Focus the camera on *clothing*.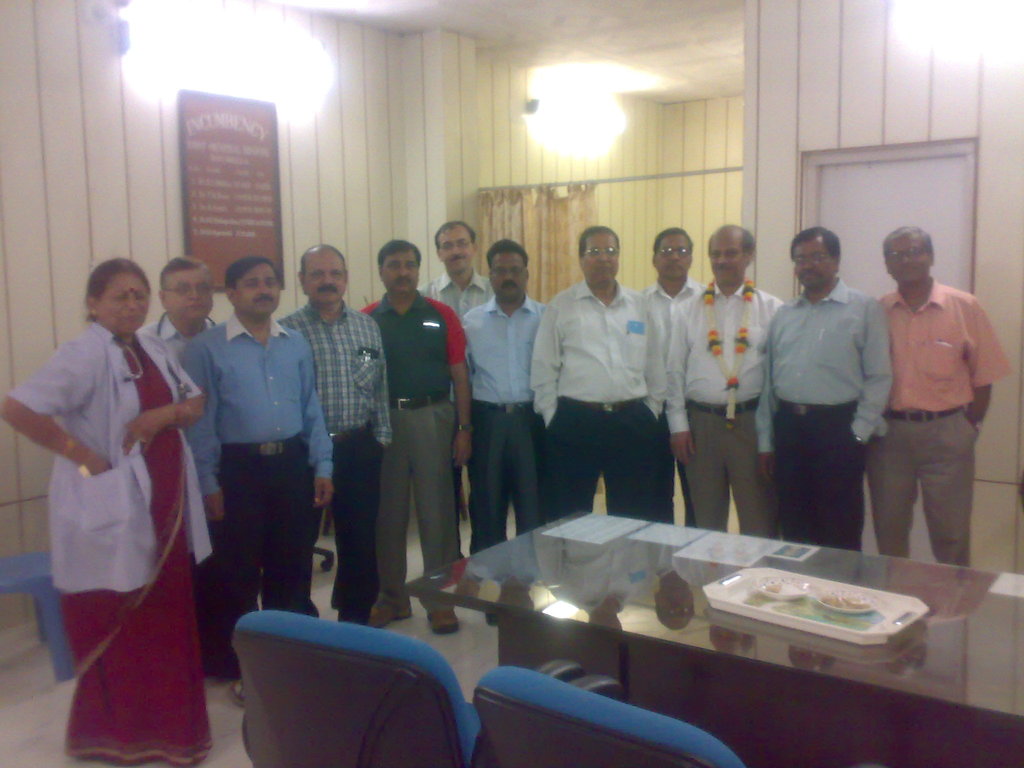
Focus region: (282,303,390,620).
